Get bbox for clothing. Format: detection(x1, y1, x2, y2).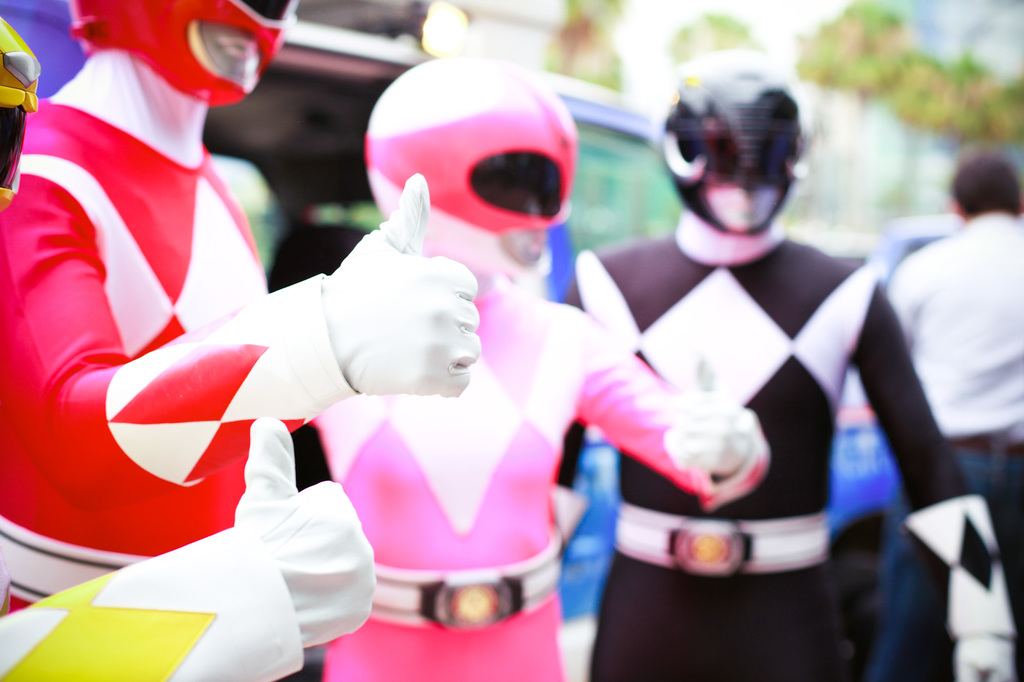
detection(0, 527, 304, 681).
